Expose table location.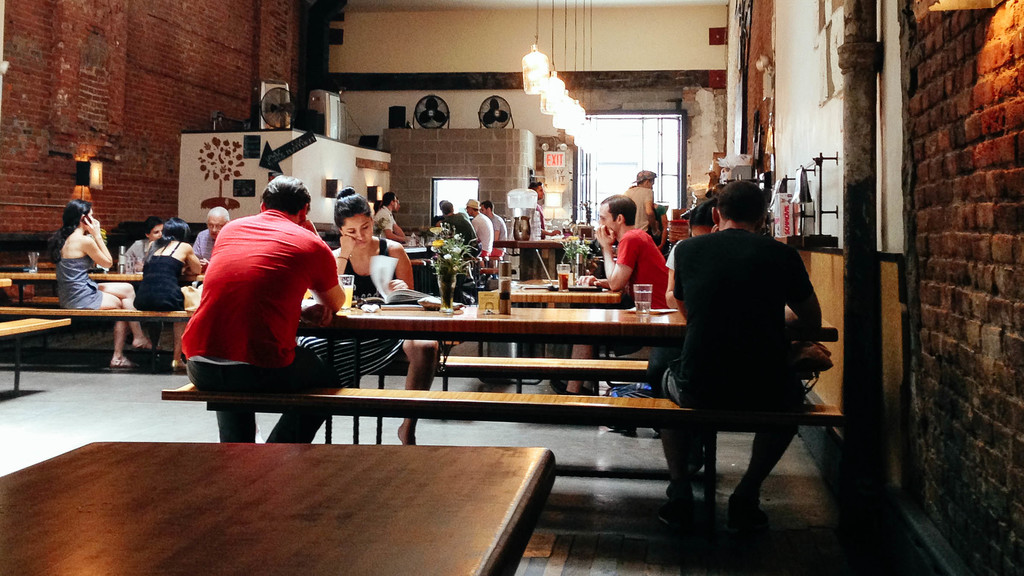
Exposed at (x1=1, y1=273, x2=205, y2=303).
